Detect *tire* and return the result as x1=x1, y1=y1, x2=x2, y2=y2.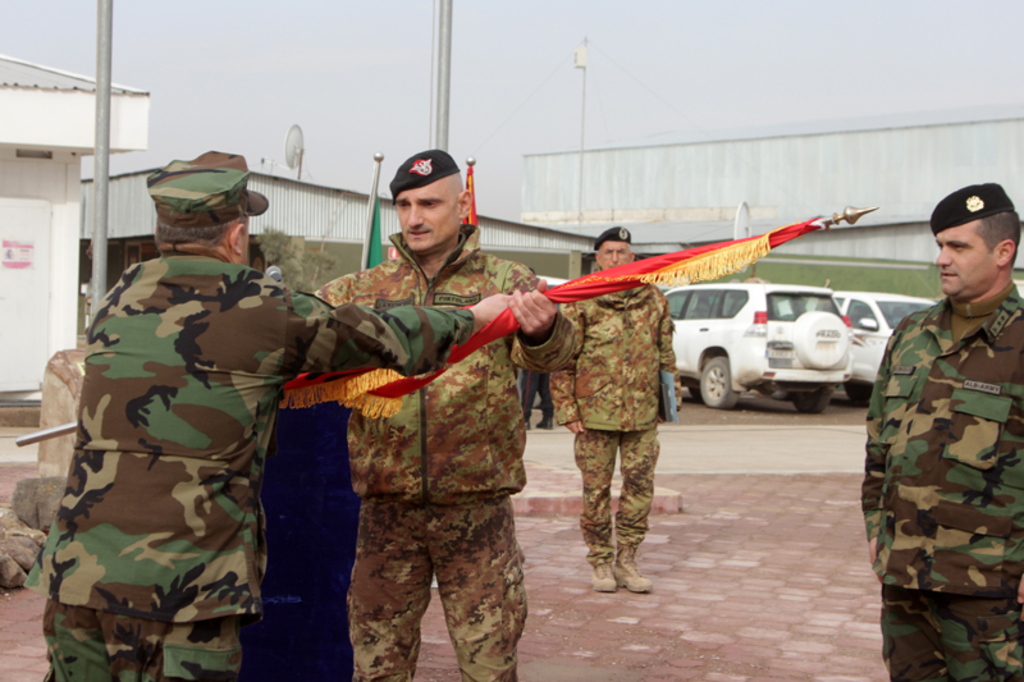
x1=850, y1=380, x2=874, y2=407.
